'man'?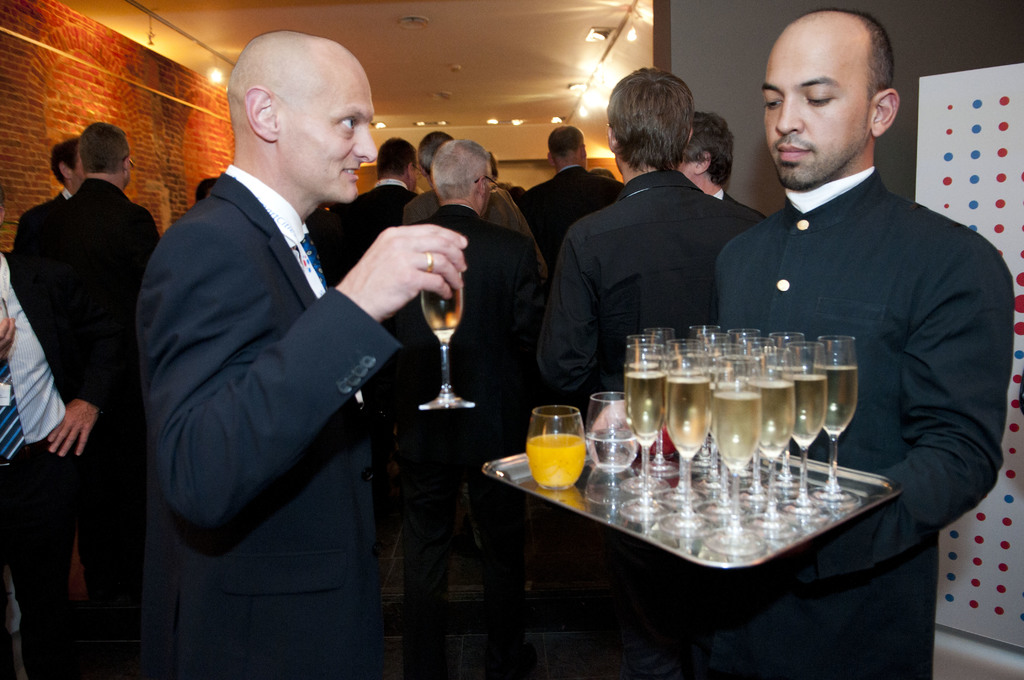
[542,67,763,679]
